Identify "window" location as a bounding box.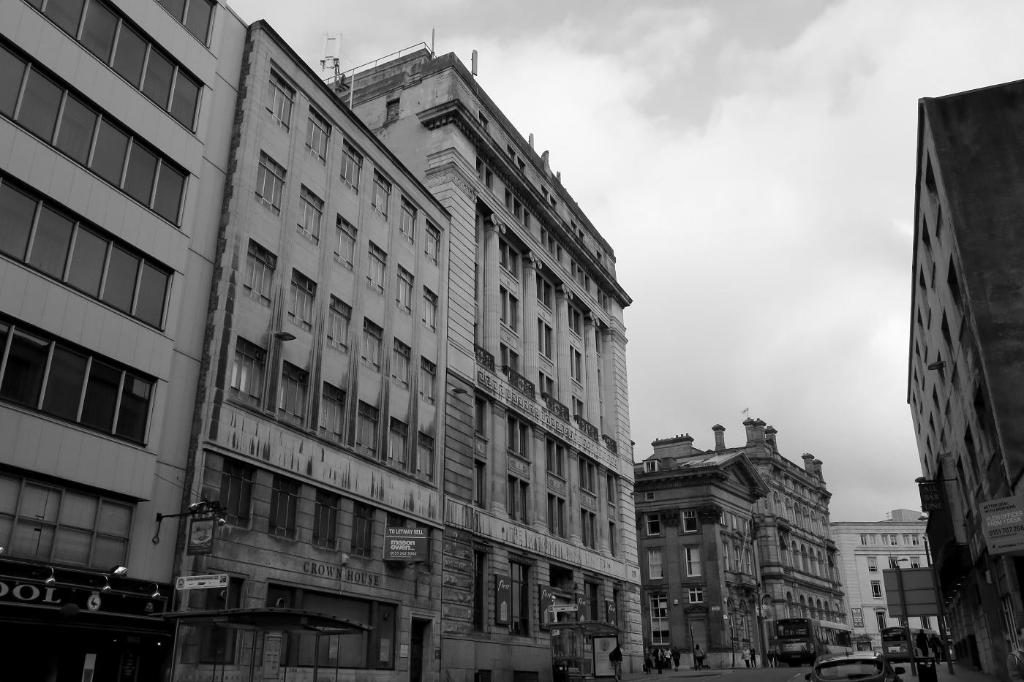
select_region(551, 567, 577, 590).
